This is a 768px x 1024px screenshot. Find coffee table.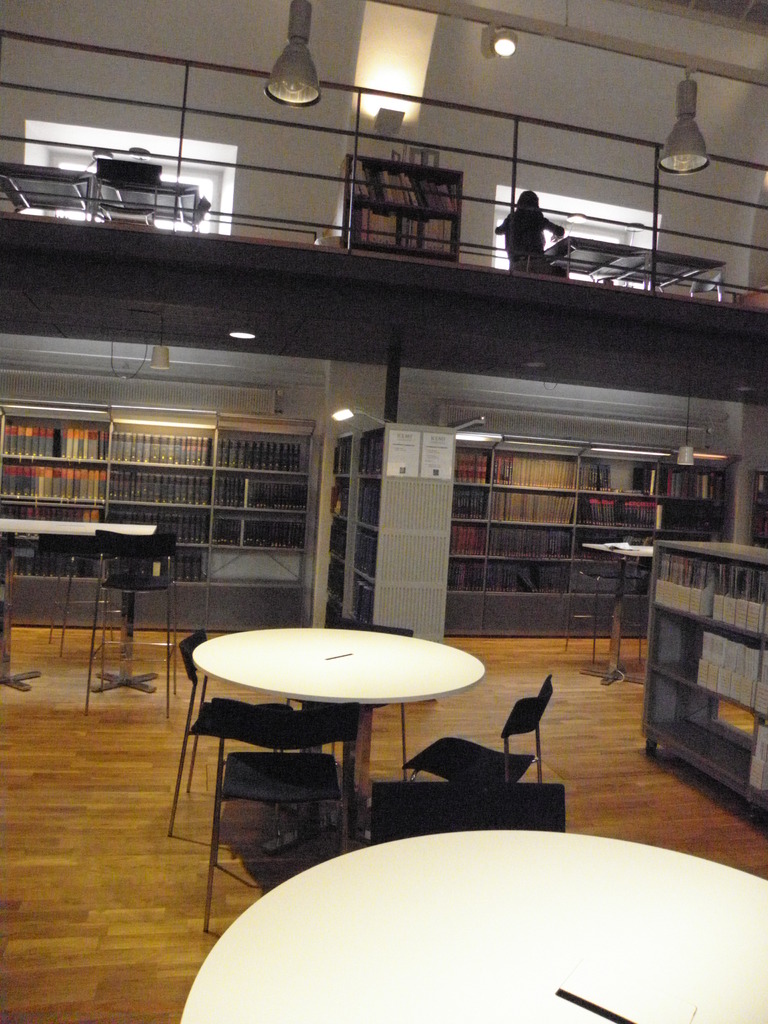
Bounding box: 582/540/651/687.
